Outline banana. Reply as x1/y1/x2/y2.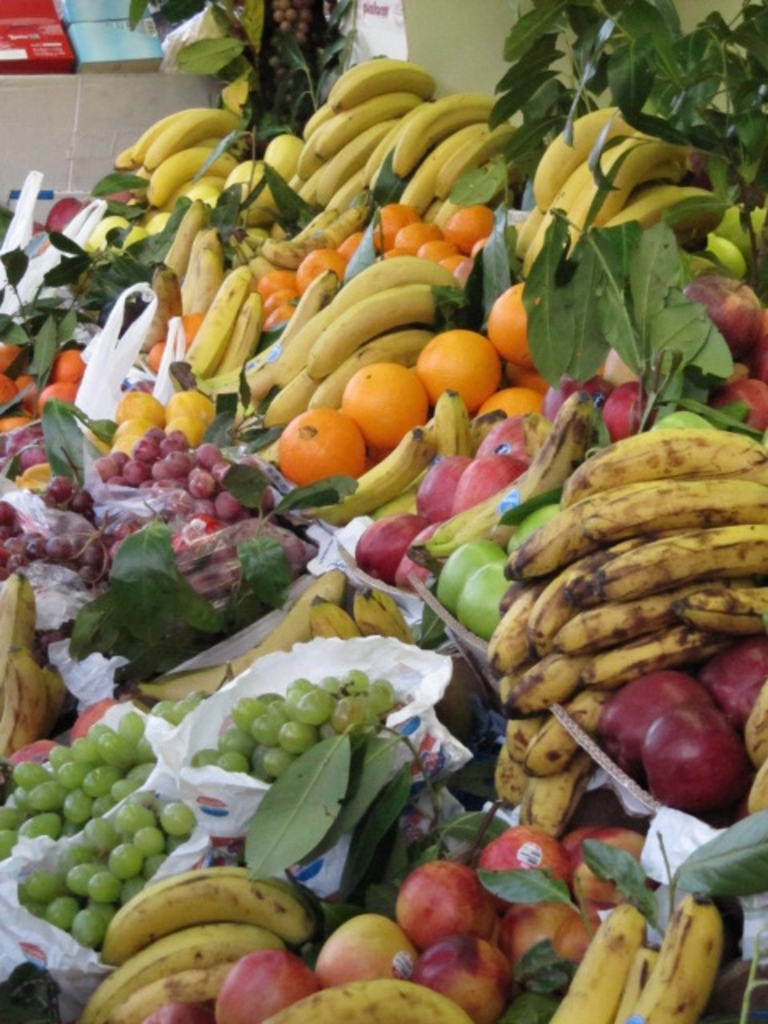
413/389/595/558.
